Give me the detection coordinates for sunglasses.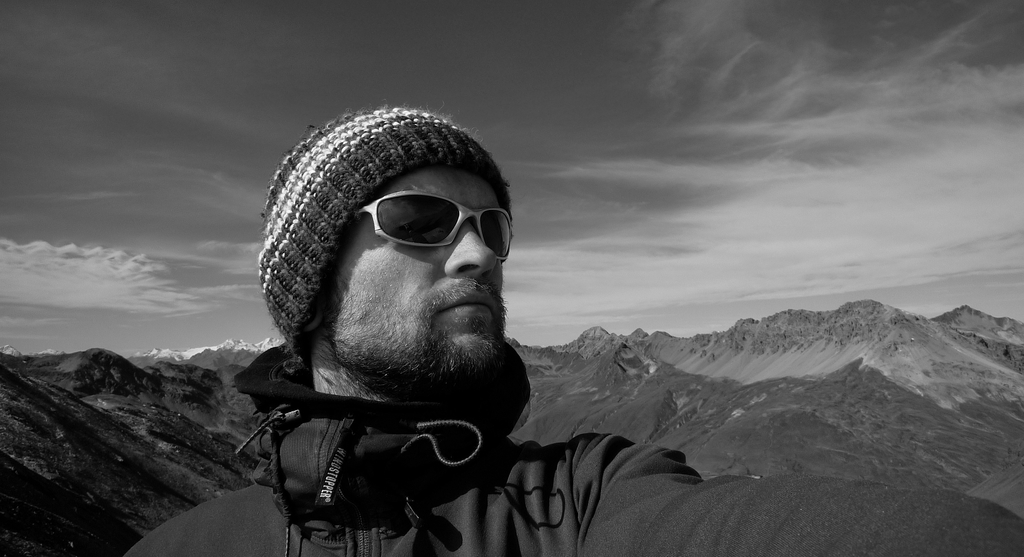
region(353, 191, 515, 249).
